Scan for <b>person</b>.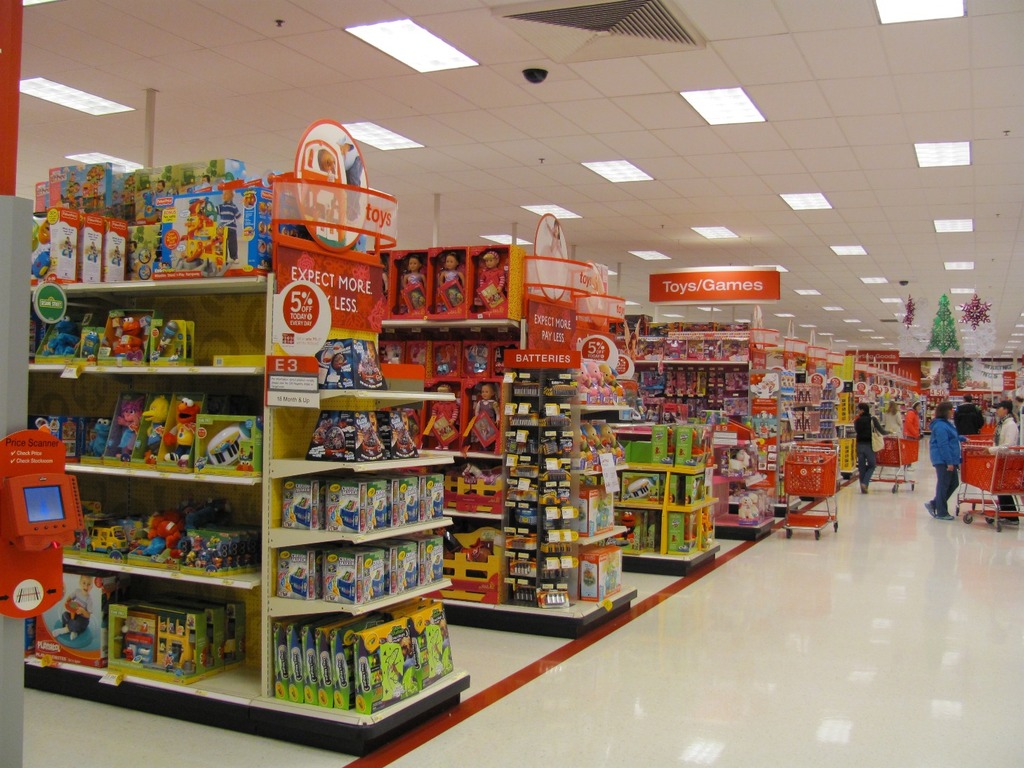
Scan result: <bbox>924, 406, 971, 523</bbox>.
